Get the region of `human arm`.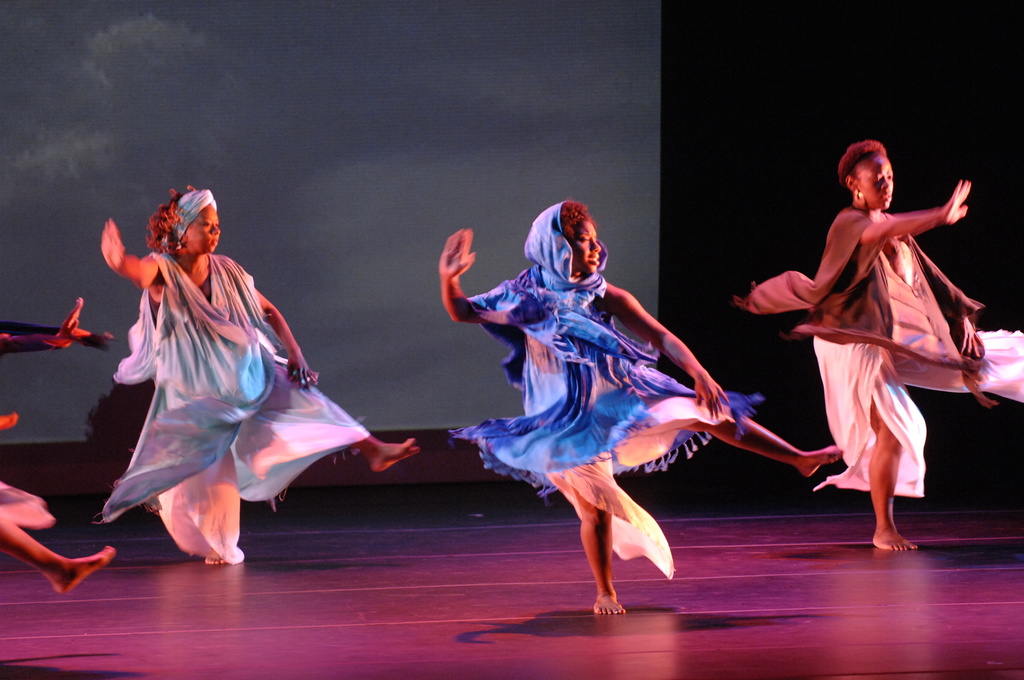
x1=602 y1=264 x2=729 y2=410.
